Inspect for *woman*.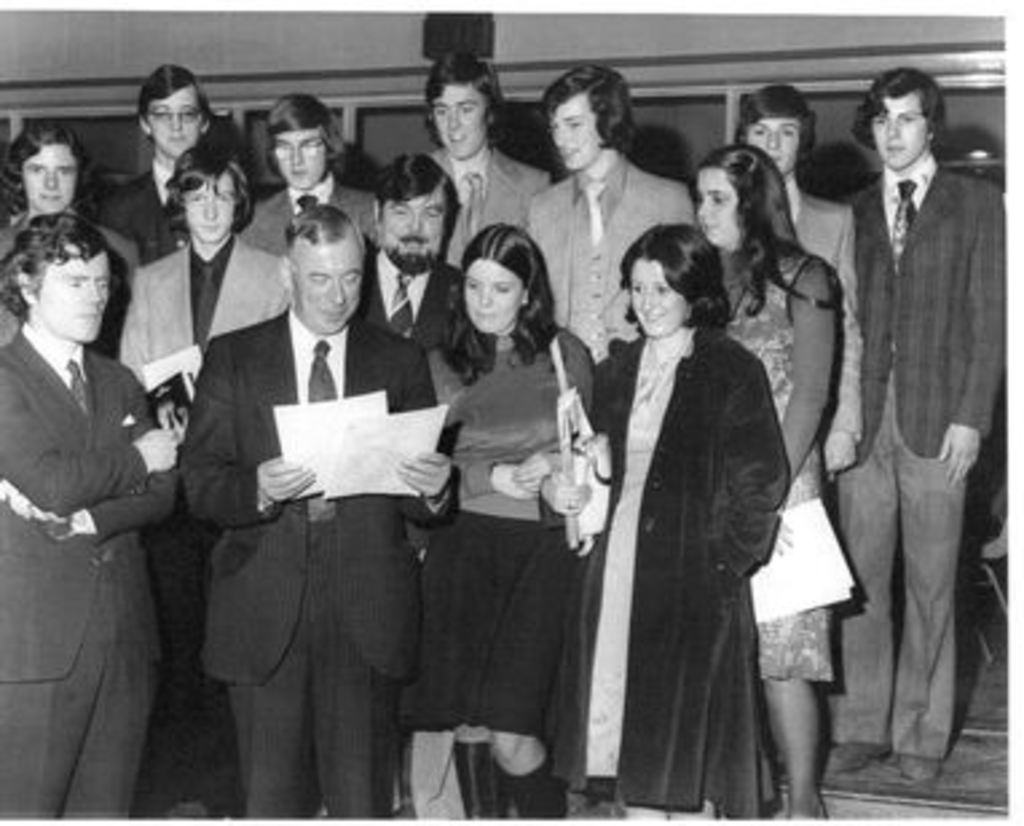
Inspection: crop(407, 212, 633, 813).
